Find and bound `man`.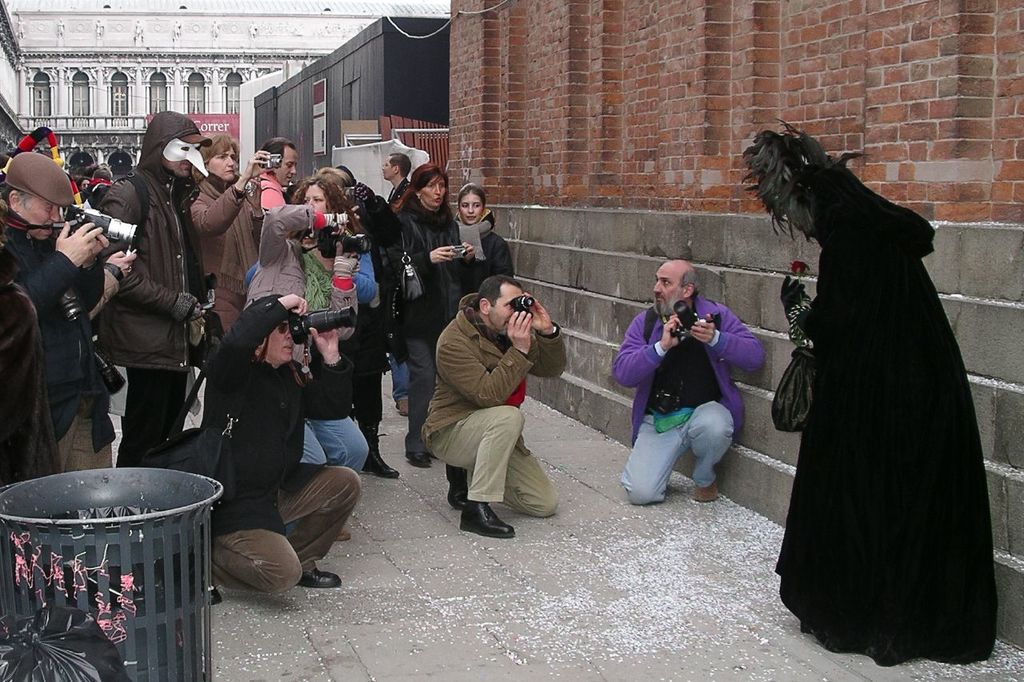
Bound: select_region(94, 106, 211, 469).
